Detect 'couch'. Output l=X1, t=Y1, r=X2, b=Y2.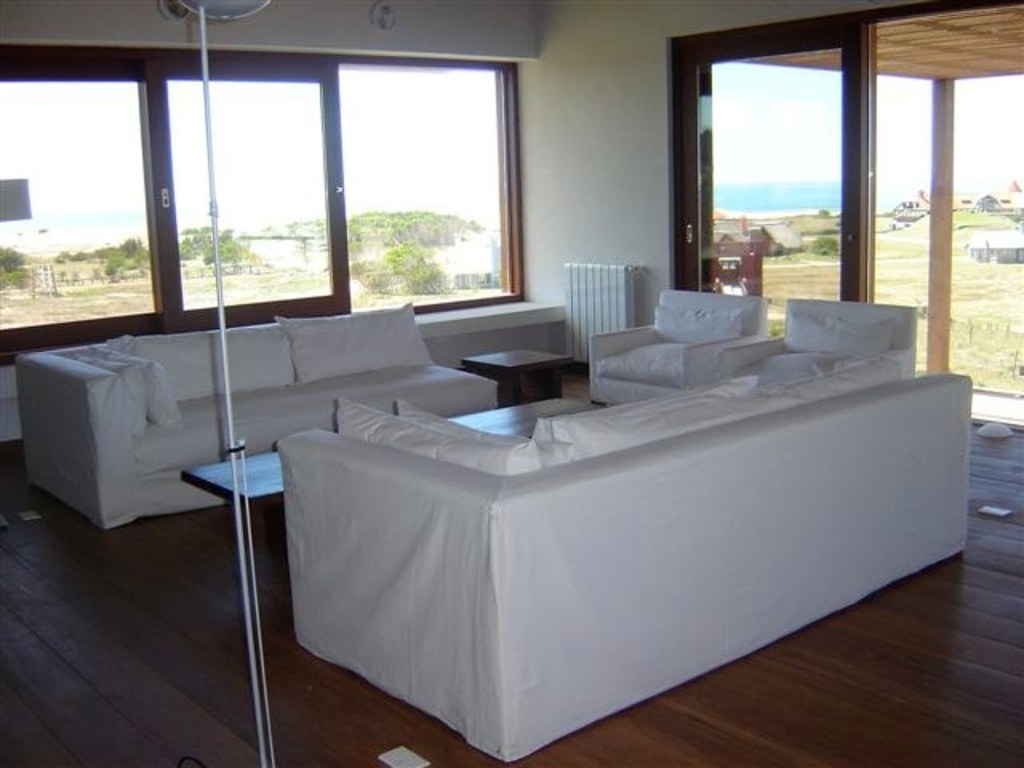
l=274, t=354, r=973, b=765.
